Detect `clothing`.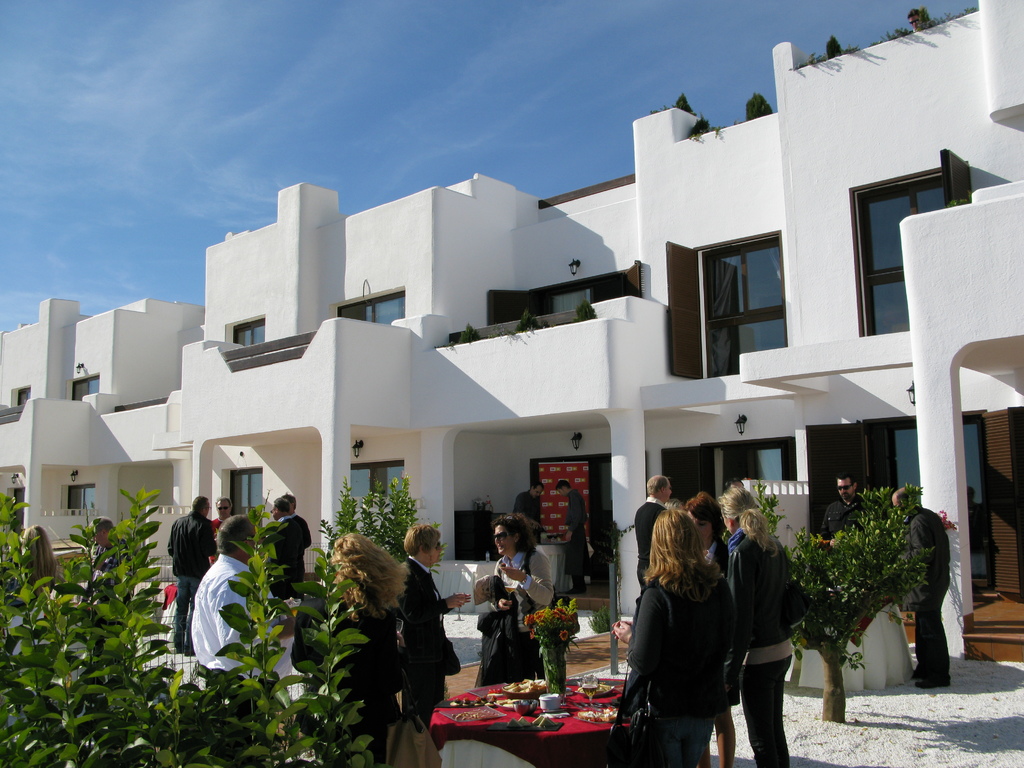
Detected at {"x1": 705, "y1": 537, "x2": 743, "y2": 703}.
